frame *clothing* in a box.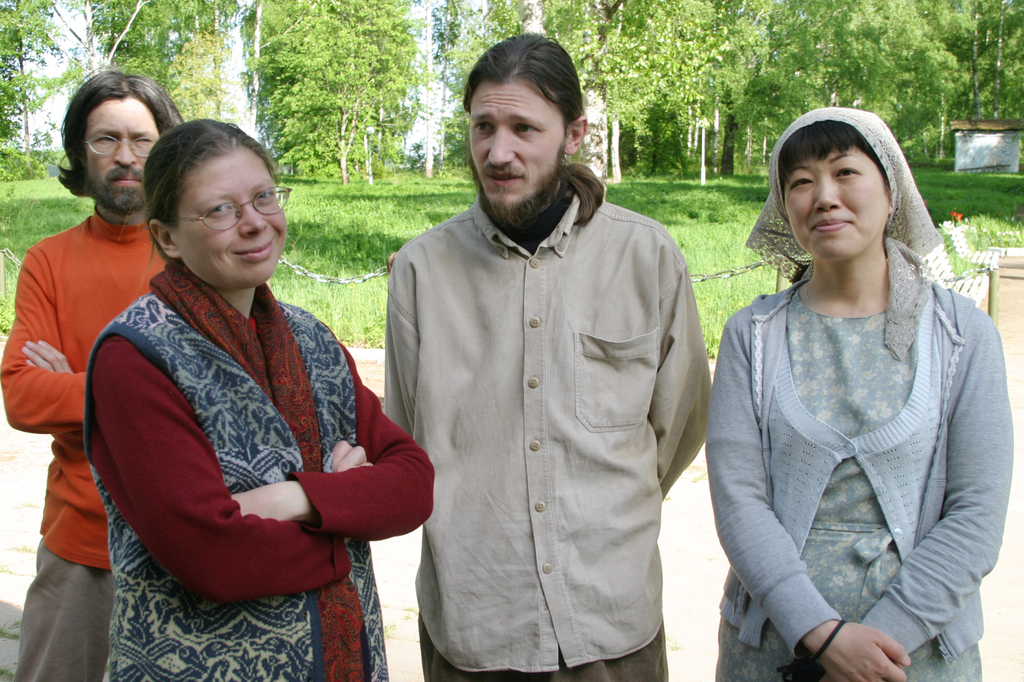
x1=383, y1=189, x2=712, y2=681.
